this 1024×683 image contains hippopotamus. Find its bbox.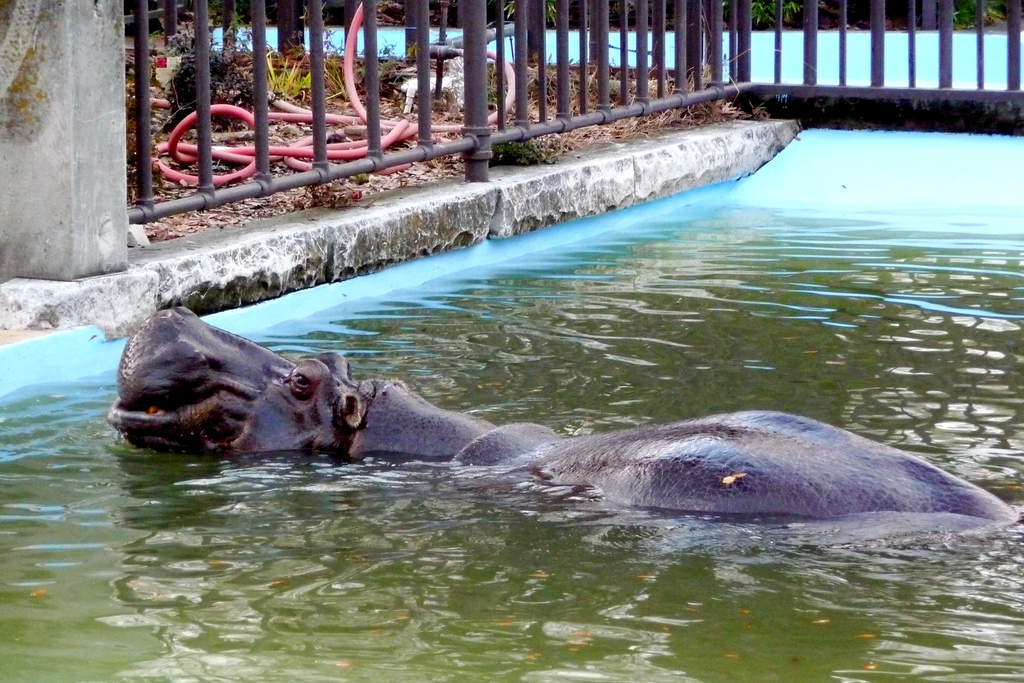
{"x1": 106, "y1": 304, "x2": 1018, "y2": 531}.
